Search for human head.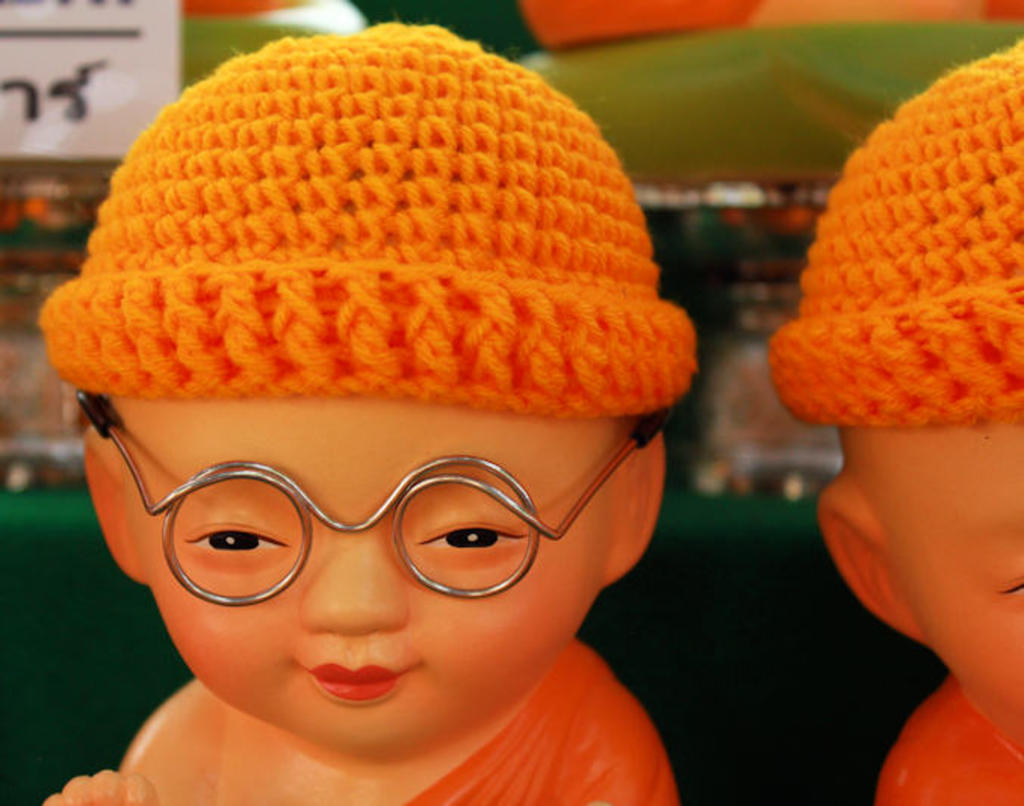
Found at bbox=(30, 18, 711, 800).
